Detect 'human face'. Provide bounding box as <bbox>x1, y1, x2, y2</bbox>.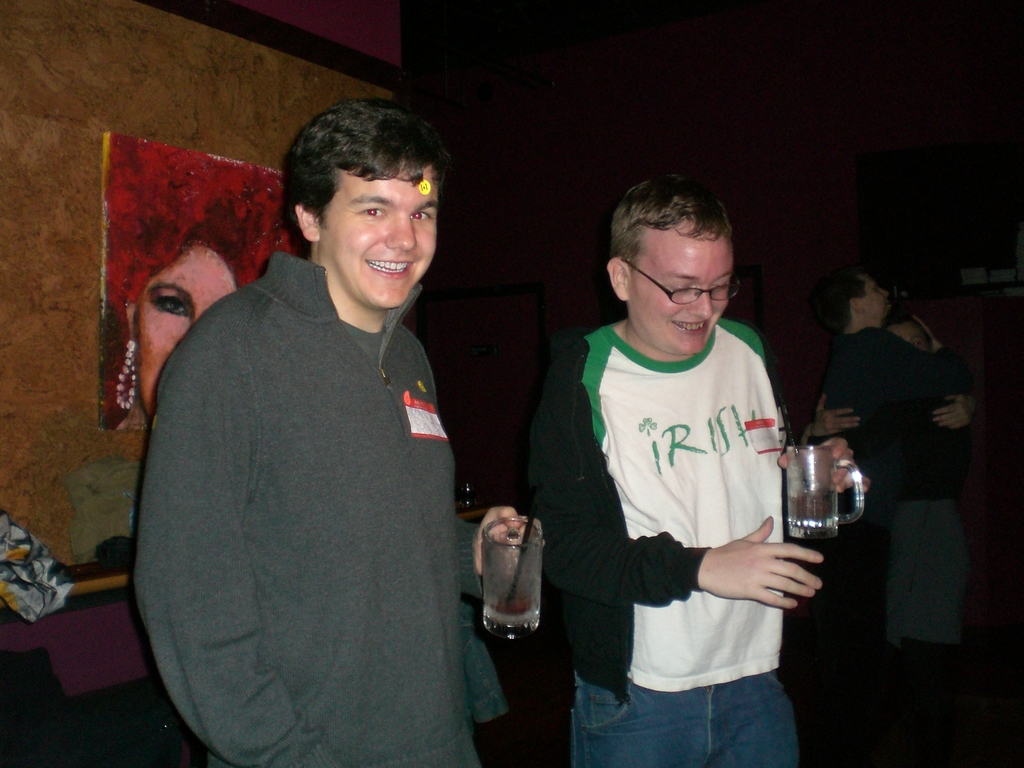
<bbox>326, 152, 440, 310</bbox>.
